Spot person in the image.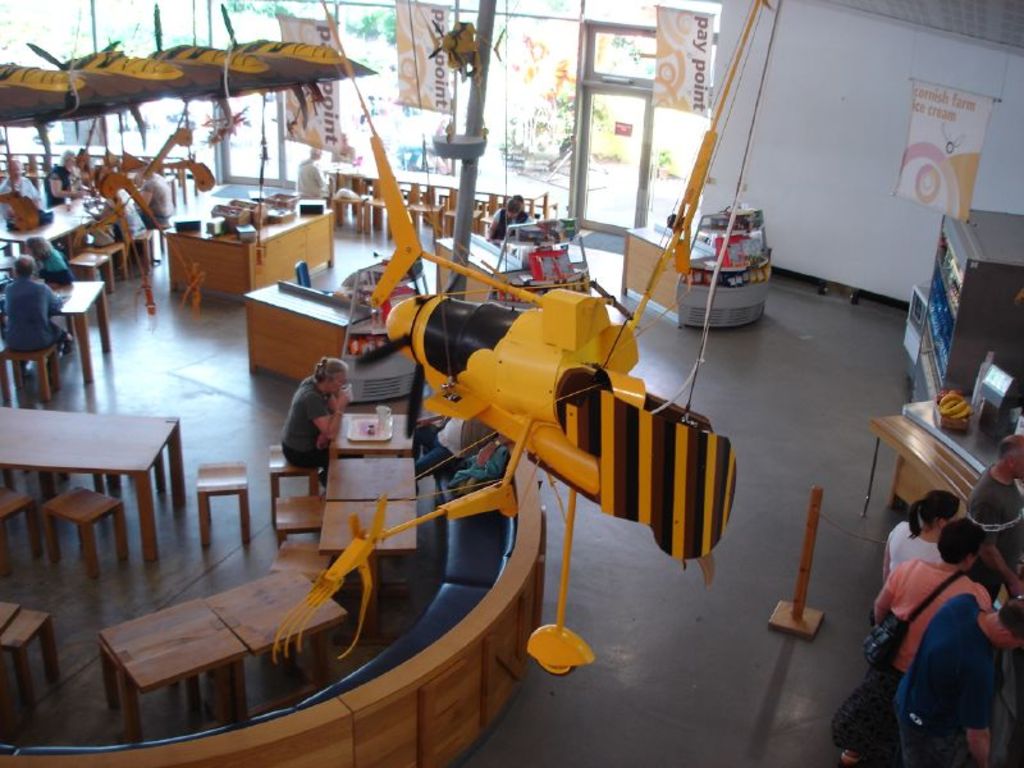
person found at rect(128, 157, 173, 228).
